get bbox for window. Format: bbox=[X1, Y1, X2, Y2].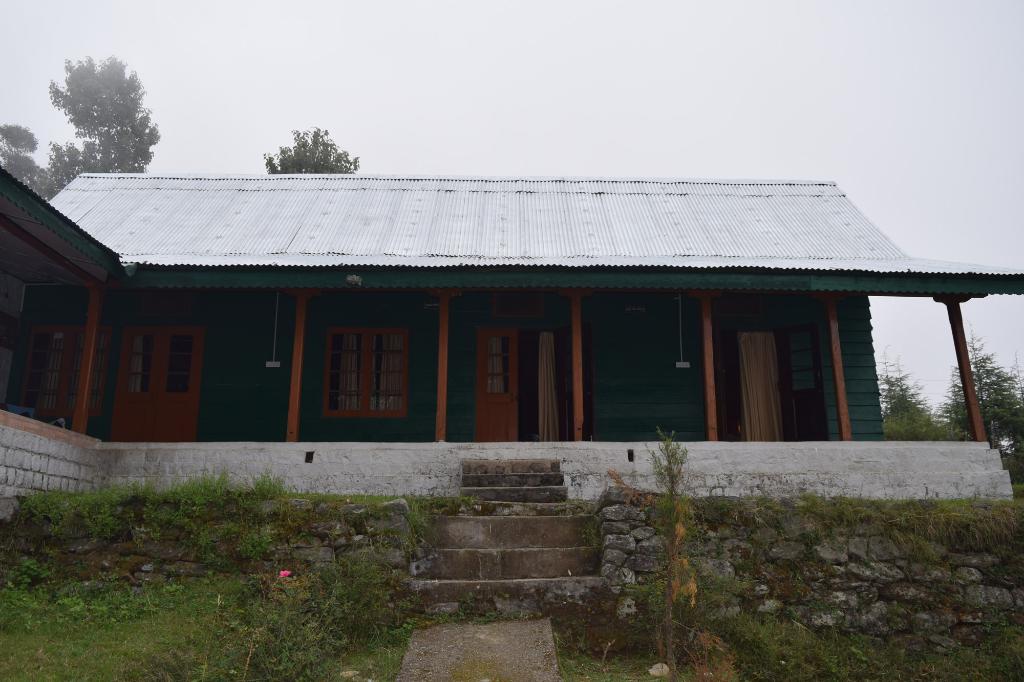
bbox=[134, 341, 150, 390].
